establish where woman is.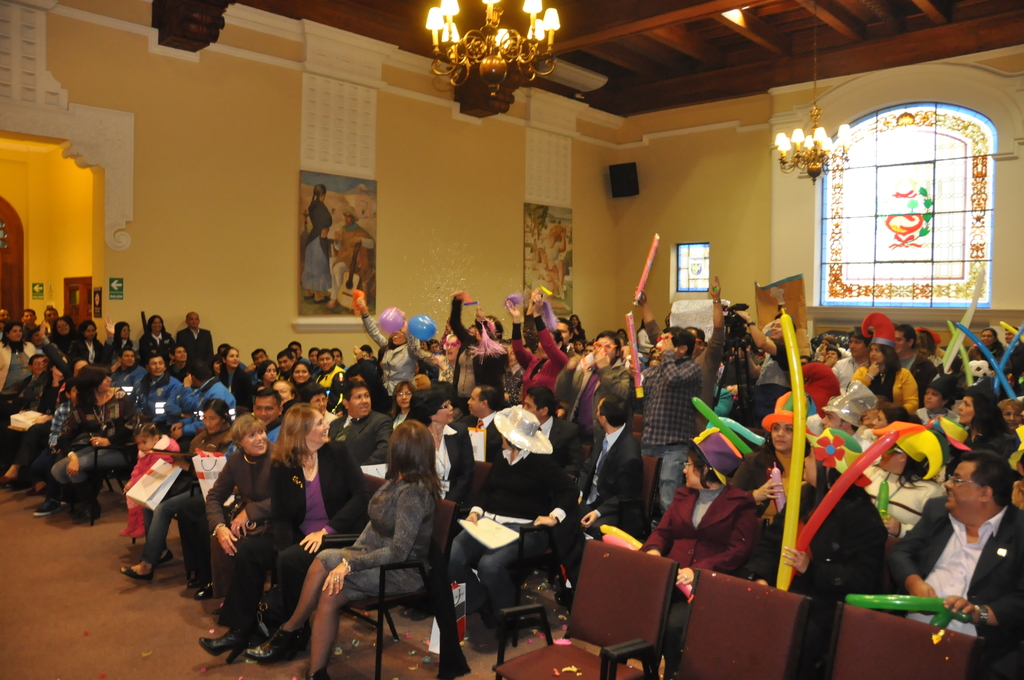
Established at [52, 315, 74, 355].
